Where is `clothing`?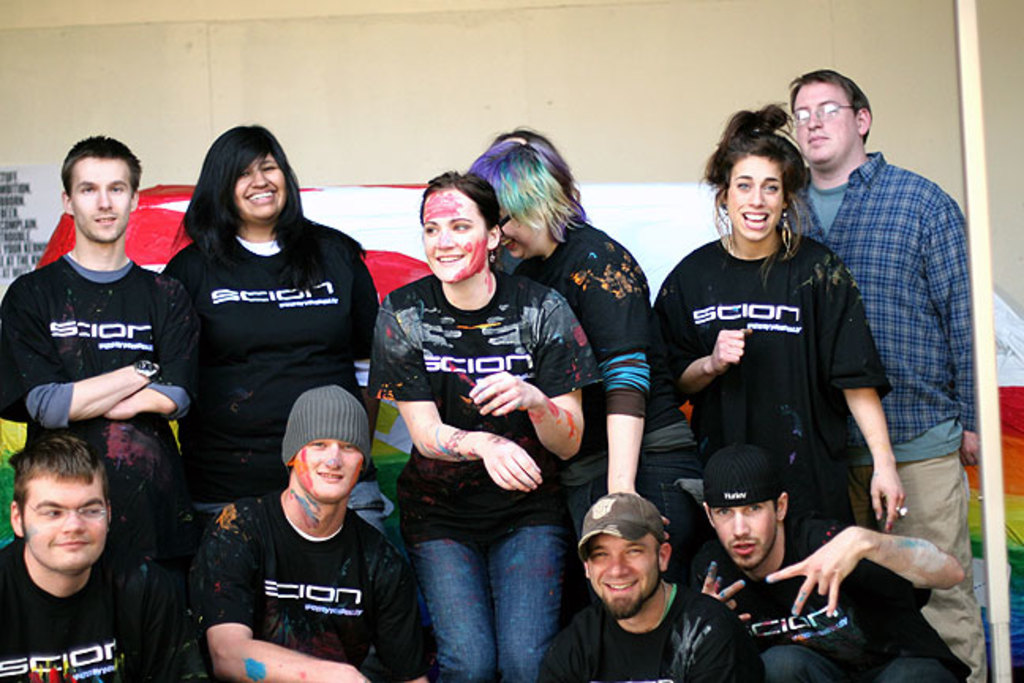
bbox=[540, 580, 765, 681].
